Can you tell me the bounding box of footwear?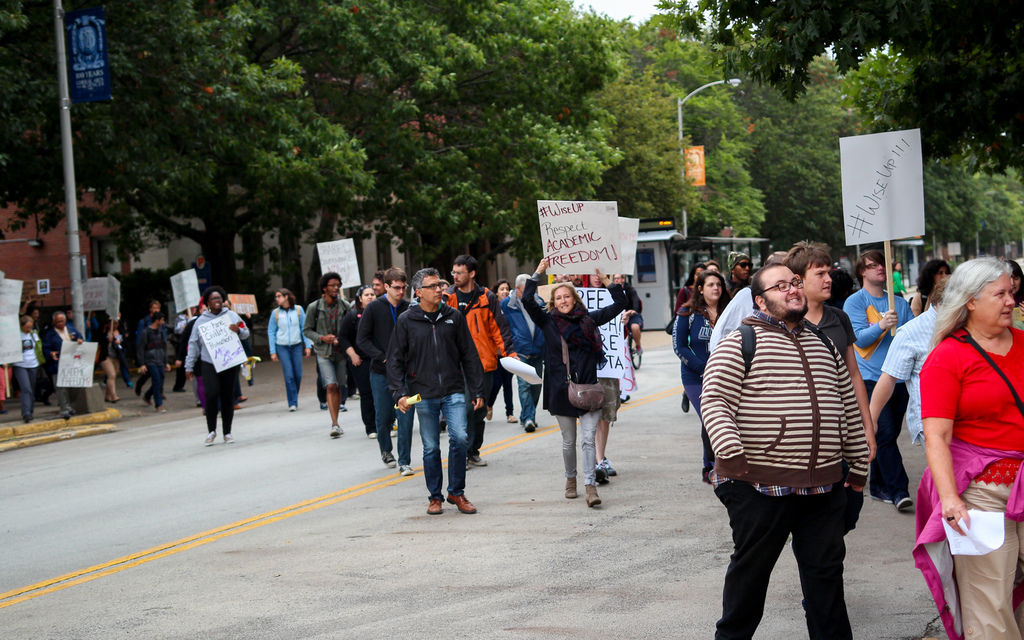
333:422:339:441.
